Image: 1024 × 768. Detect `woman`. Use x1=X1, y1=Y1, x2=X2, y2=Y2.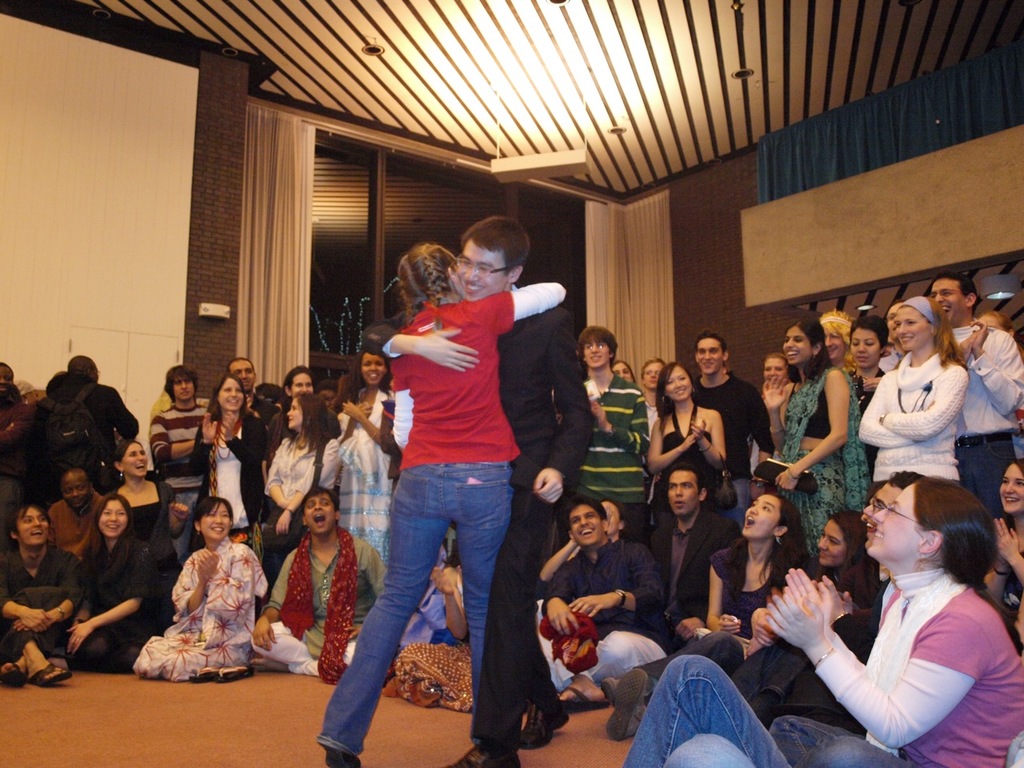
x1=985, y1=462, x2=1023, y2=645.
